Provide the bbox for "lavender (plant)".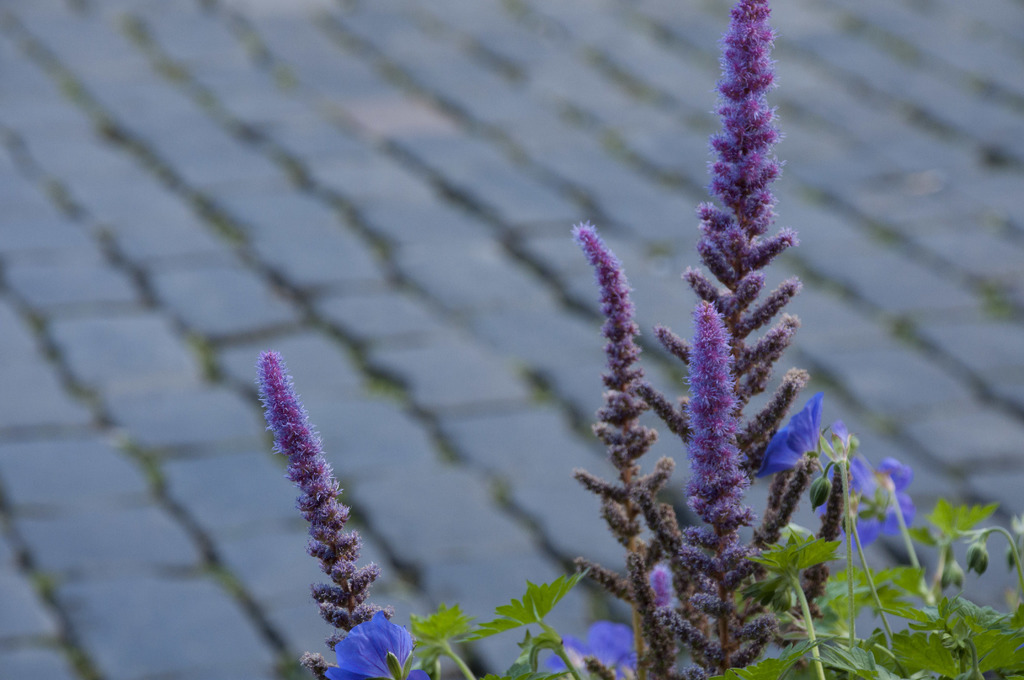
pyautogui.locateOnScreen(257, 350, 397, 679).
